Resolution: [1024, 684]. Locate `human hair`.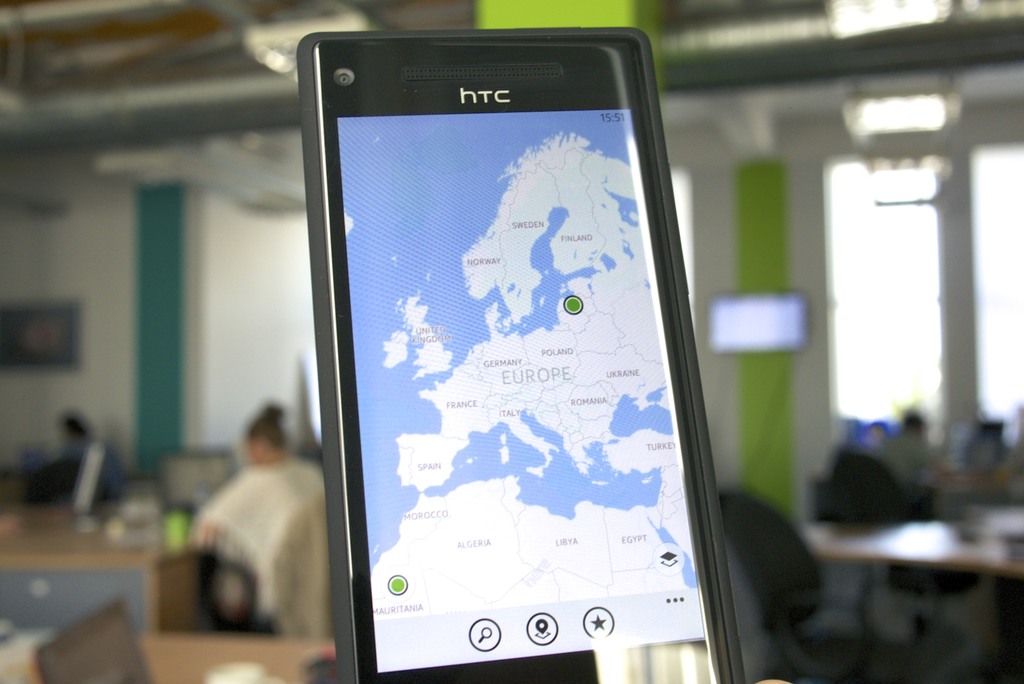
248:402:282:453.
